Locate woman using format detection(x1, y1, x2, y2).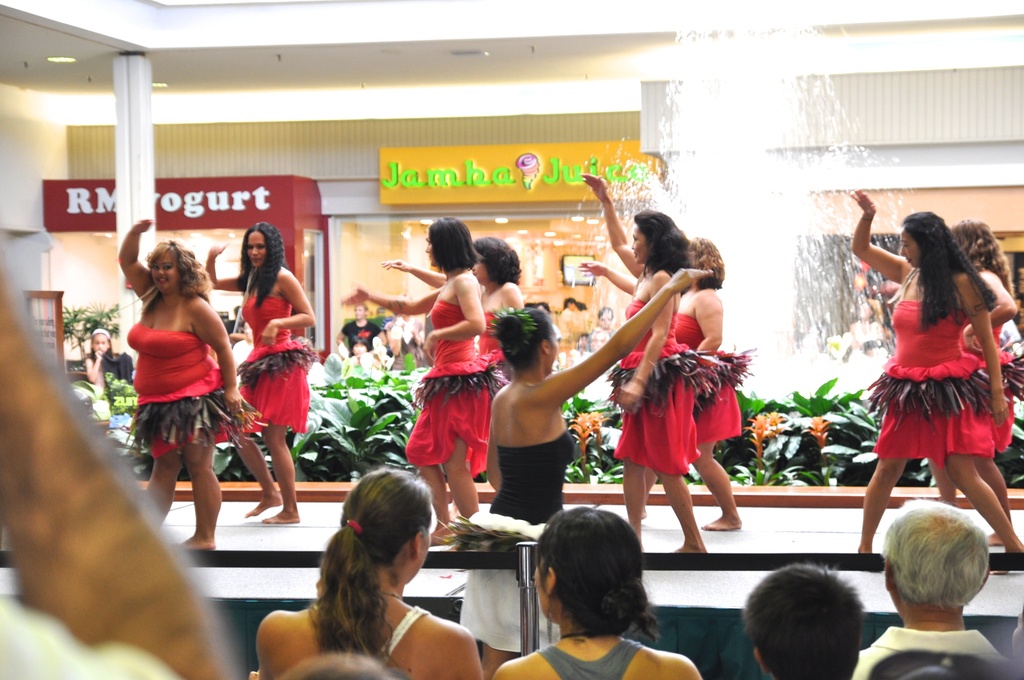
detection(379, 234, 522, 513).
